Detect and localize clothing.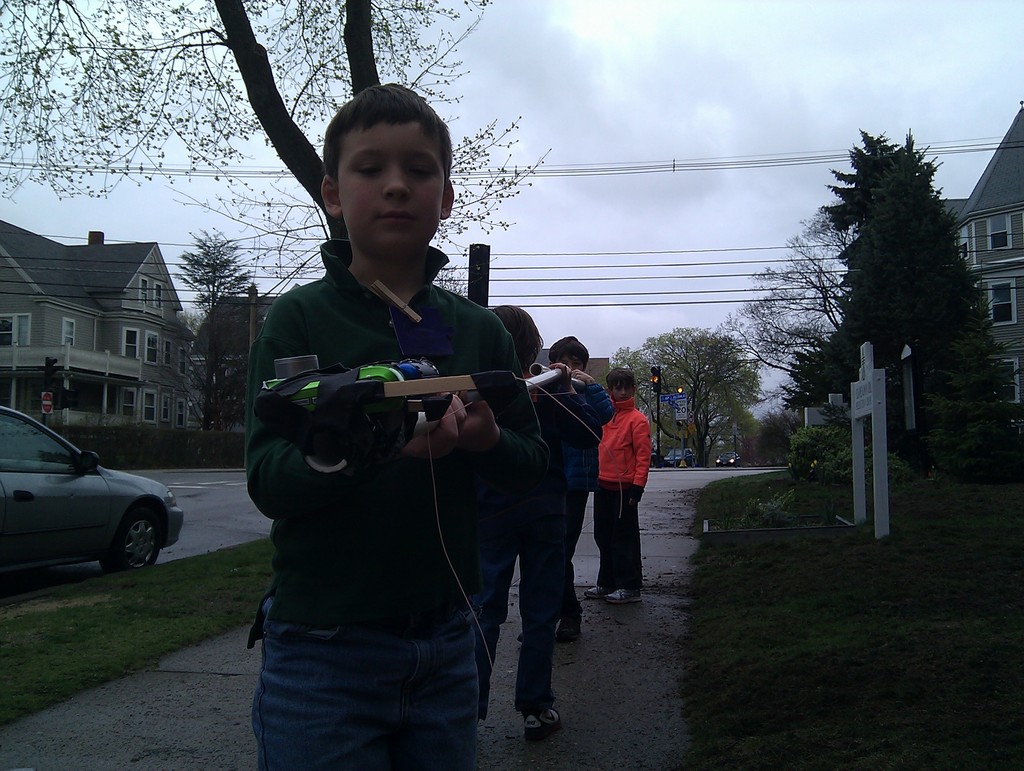
Localized at region(596, 392, 654, 583).
